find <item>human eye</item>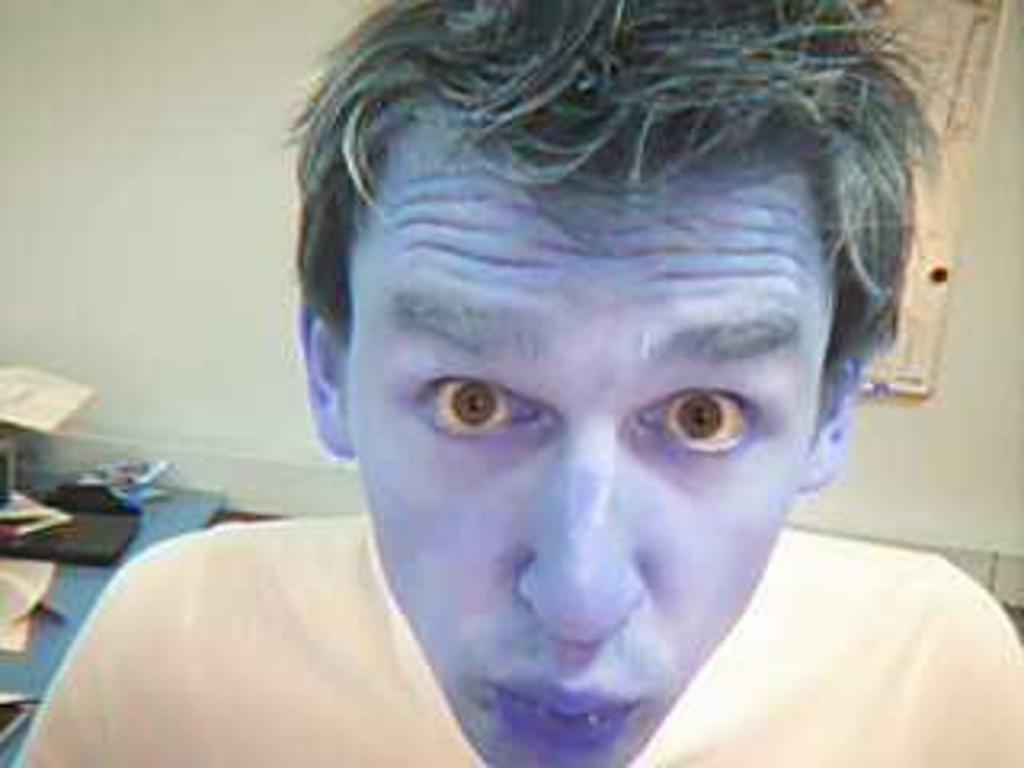
bbox=(390, 355, 563, 461)
